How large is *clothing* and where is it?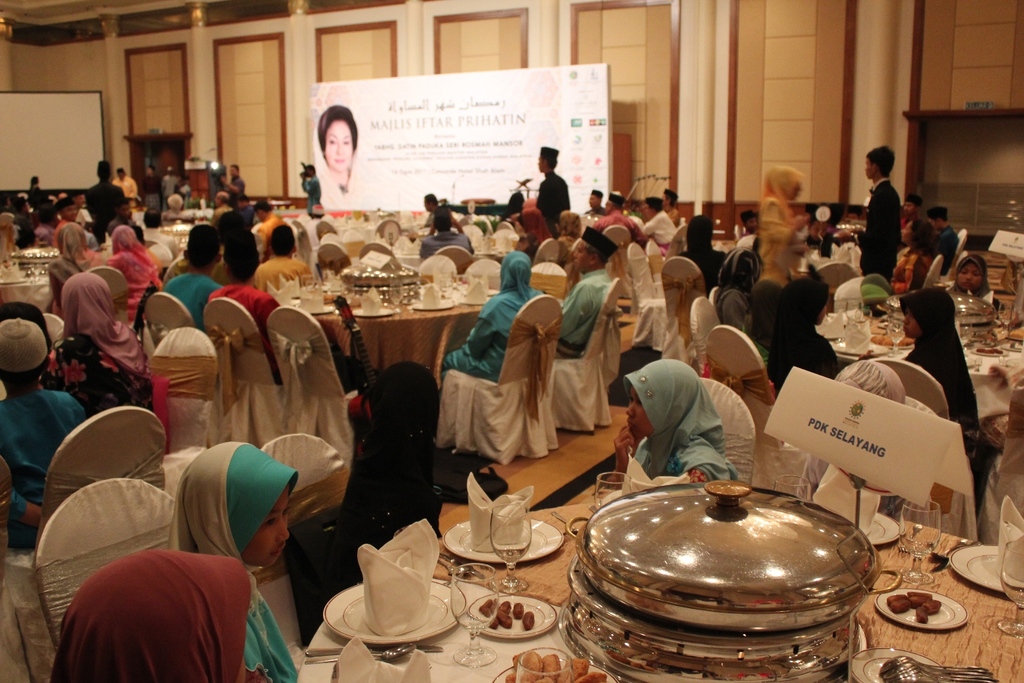
Bounding box: <region>80, 236, 100, 254</region>.
